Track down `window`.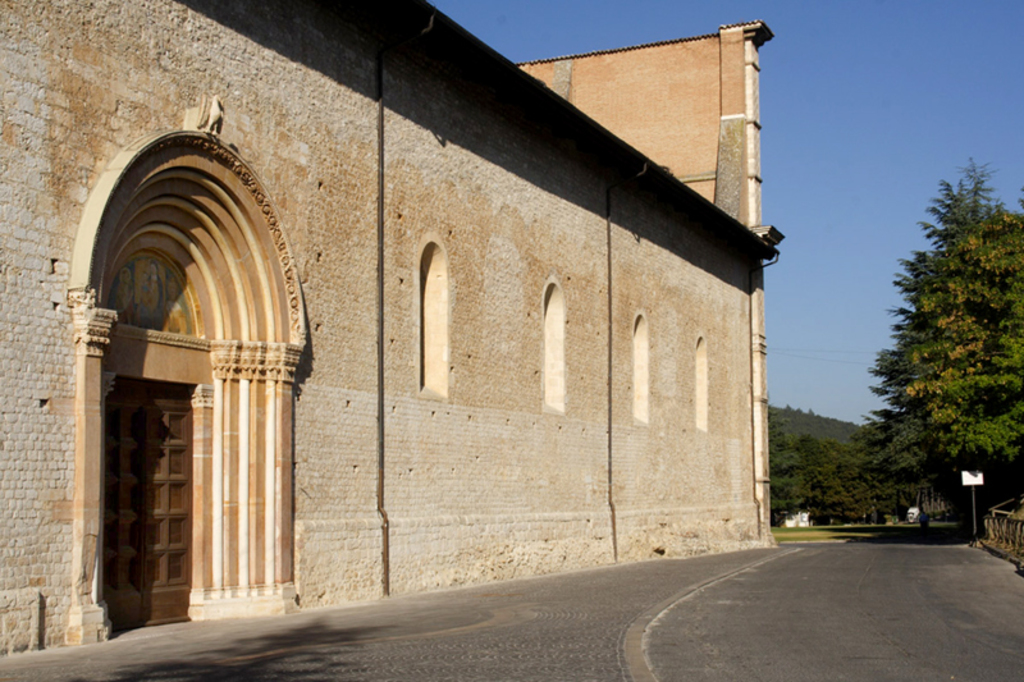
Tracked to 692, 335, 710, 429.
